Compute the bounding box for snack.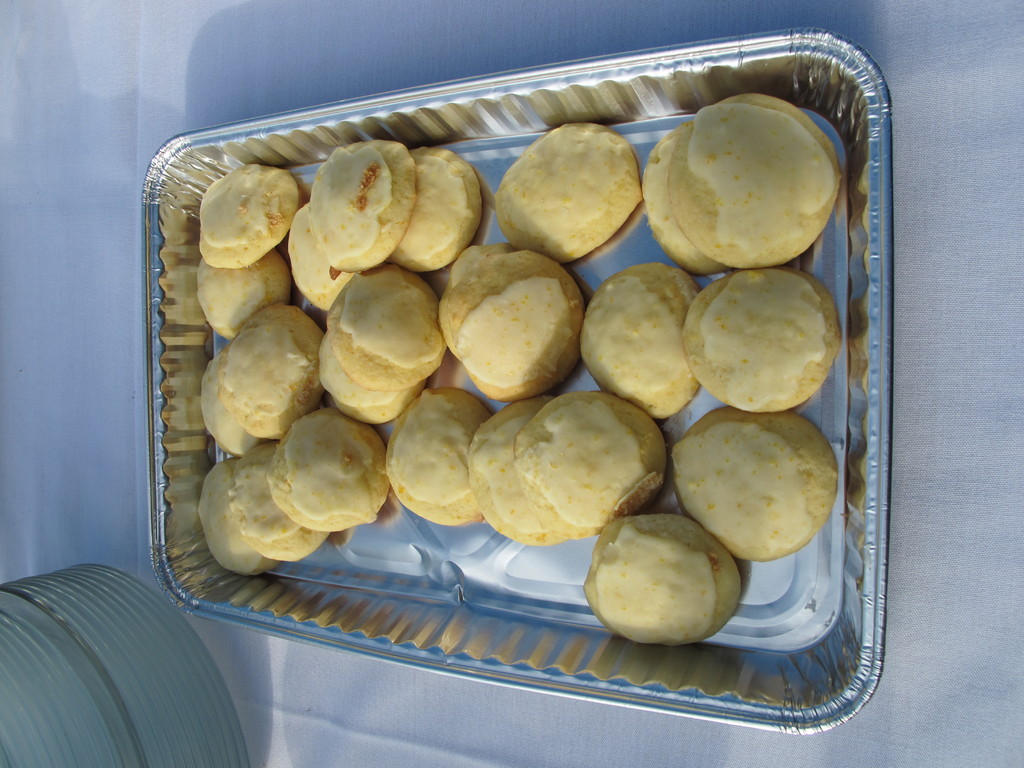
pyautogui.locateOnScreen(381, 397, 494, 527).
